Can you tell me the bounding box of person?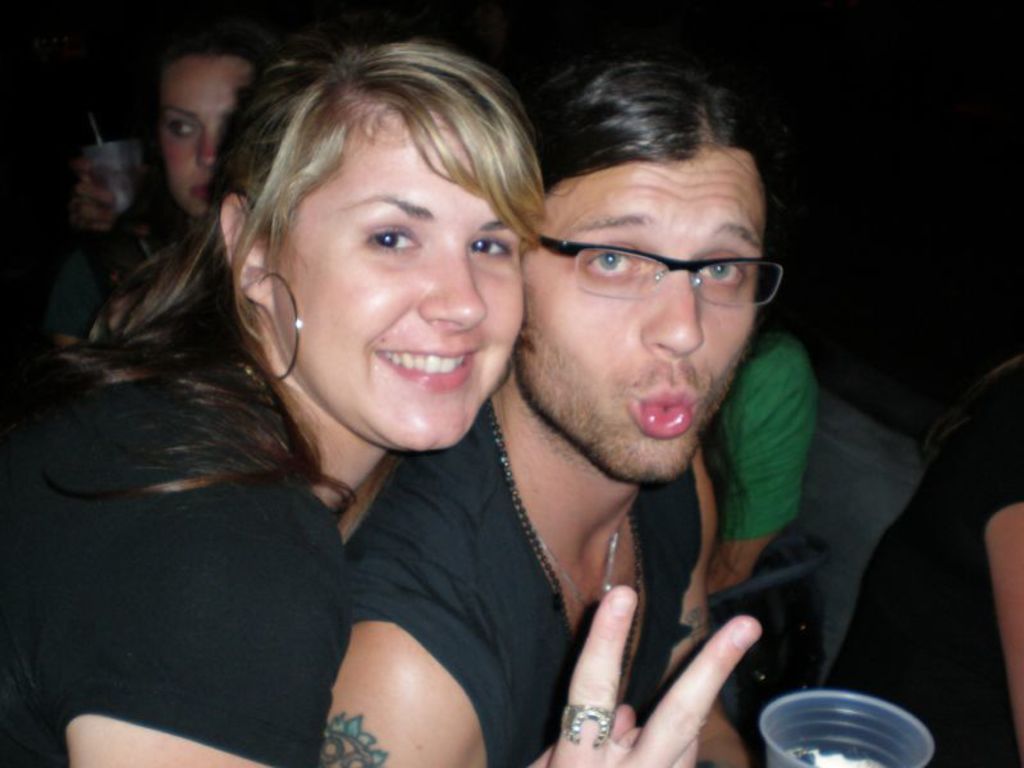
rect(823, 357, 1023, 767).
